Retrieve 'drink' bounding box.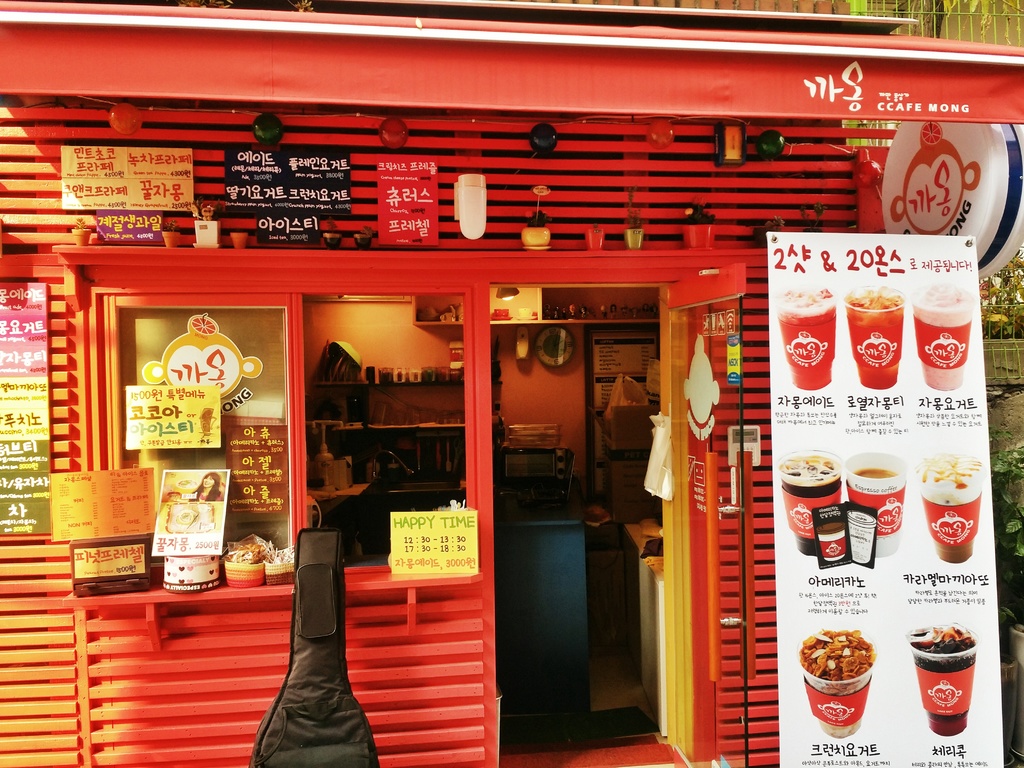
Bounding box: BBox(776, 455, 842, 558).
